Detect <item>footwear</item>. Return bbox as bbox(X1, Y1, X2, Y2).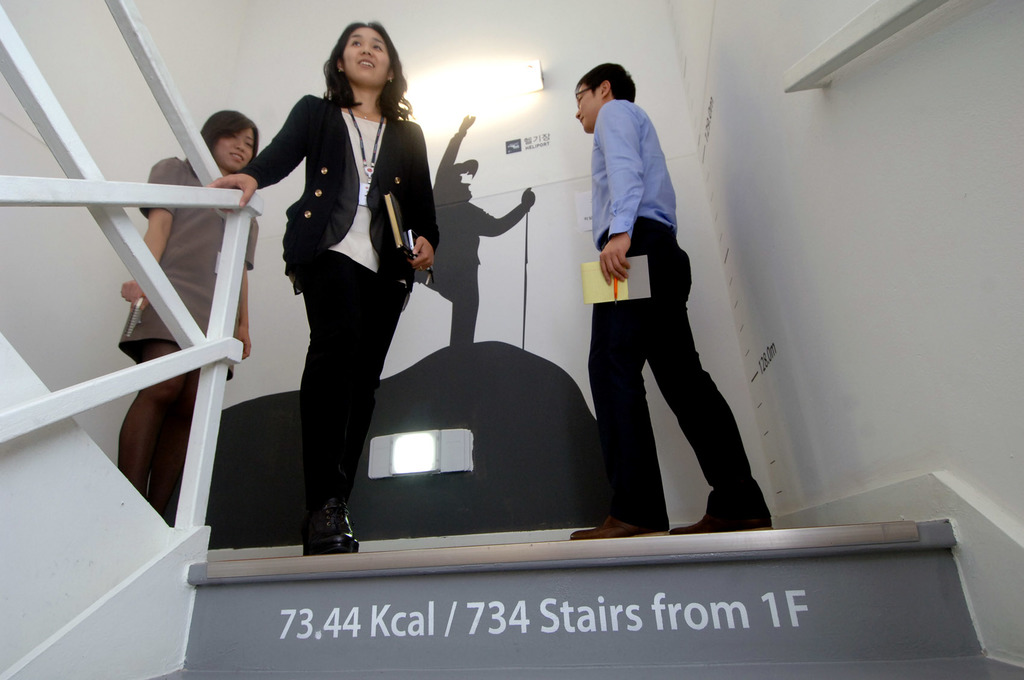
bbox(303, 494, 365, 552).
